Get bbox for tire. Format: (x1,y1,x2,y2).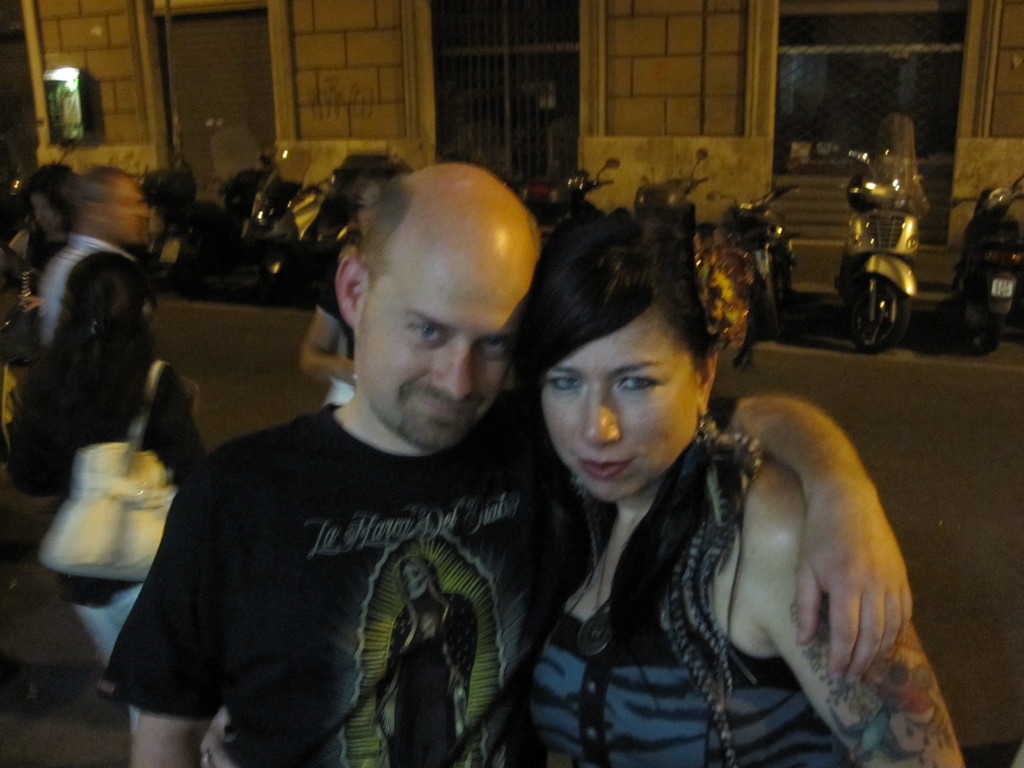
(259,255,287,301).
